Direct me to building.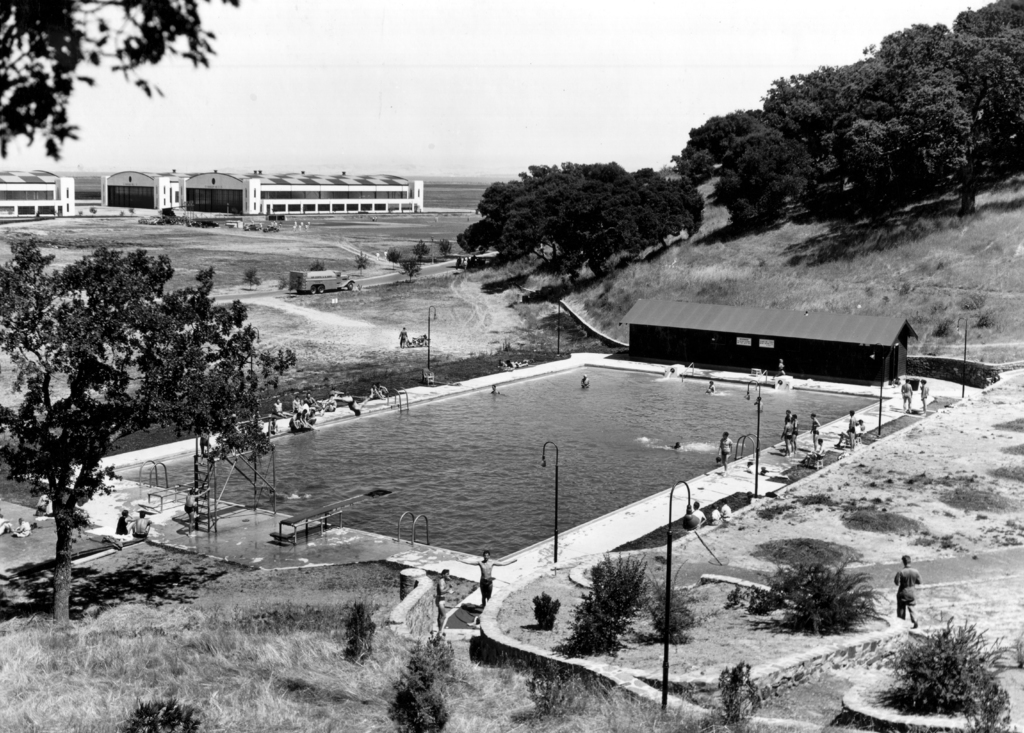
Direction: Rect(0, 168, 78, 213).
